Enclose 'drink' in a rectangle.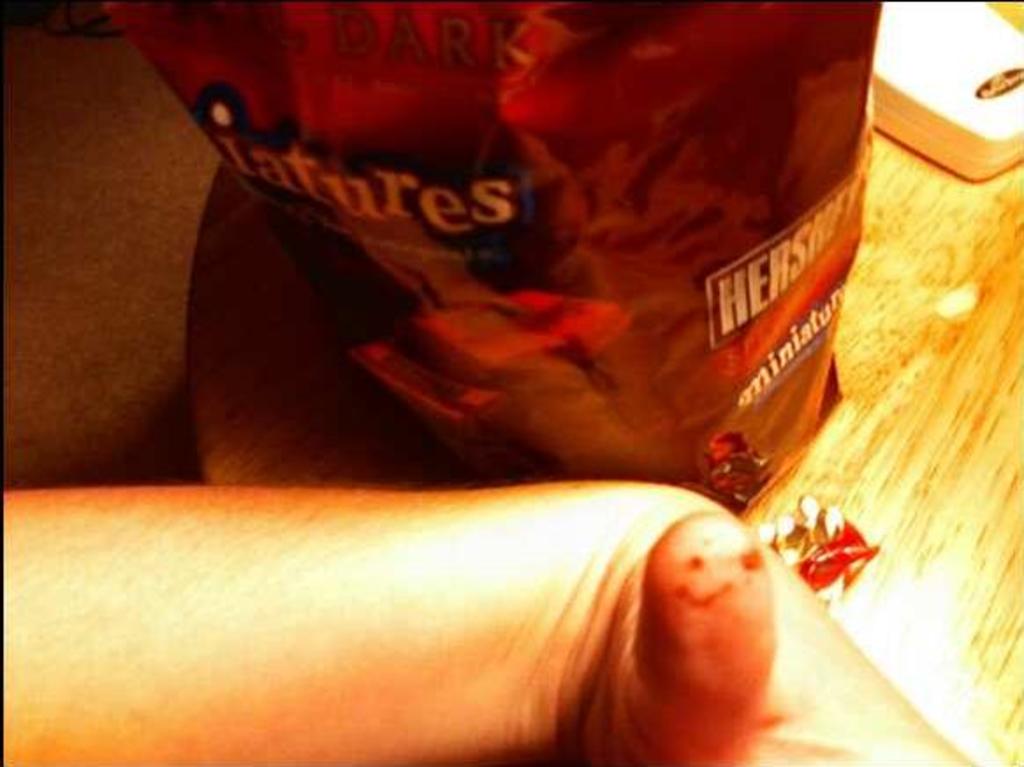
[104,0,873,505].
